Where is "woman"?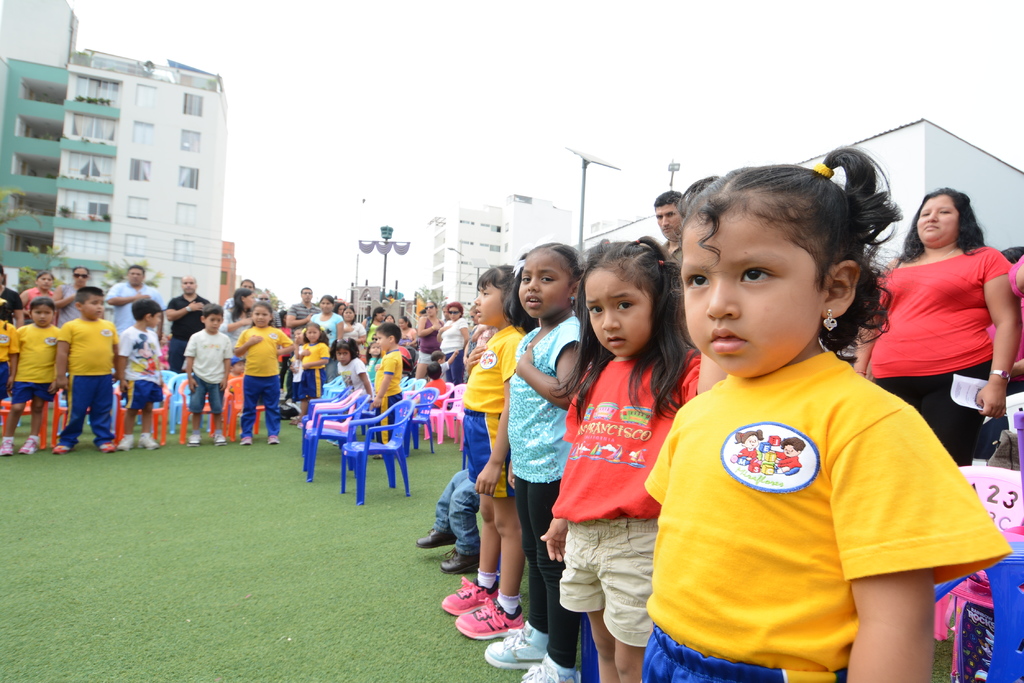
869 161 1016 472.
